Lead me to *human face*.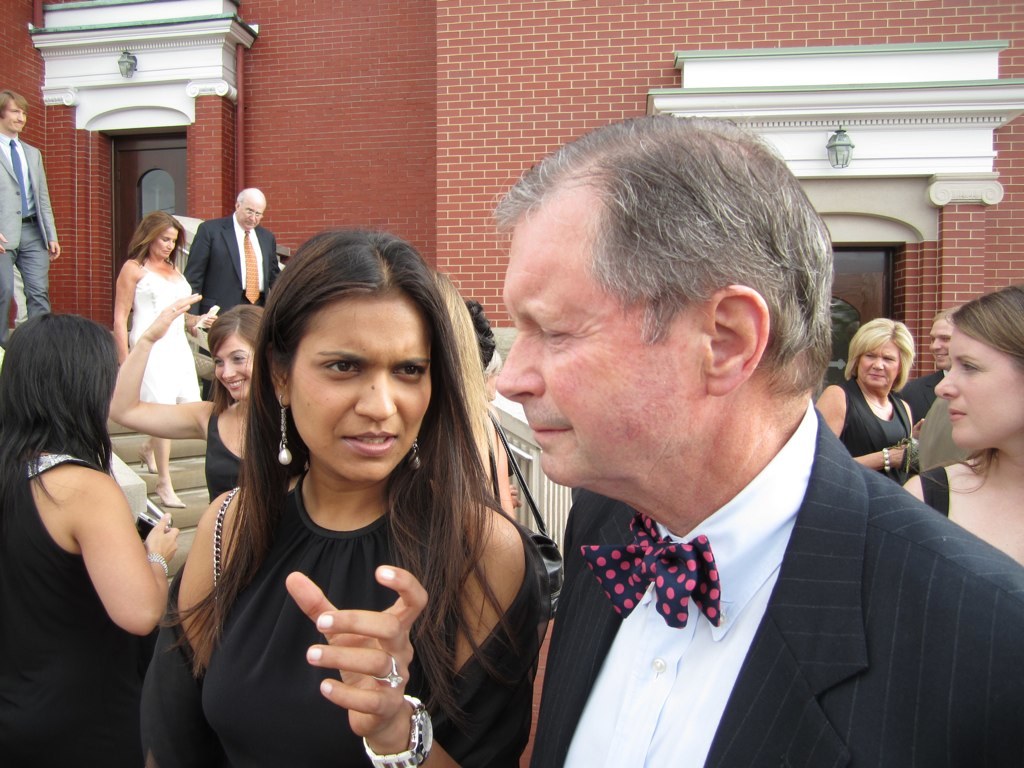
Lead to select_region(496, 205, 708, 486).
